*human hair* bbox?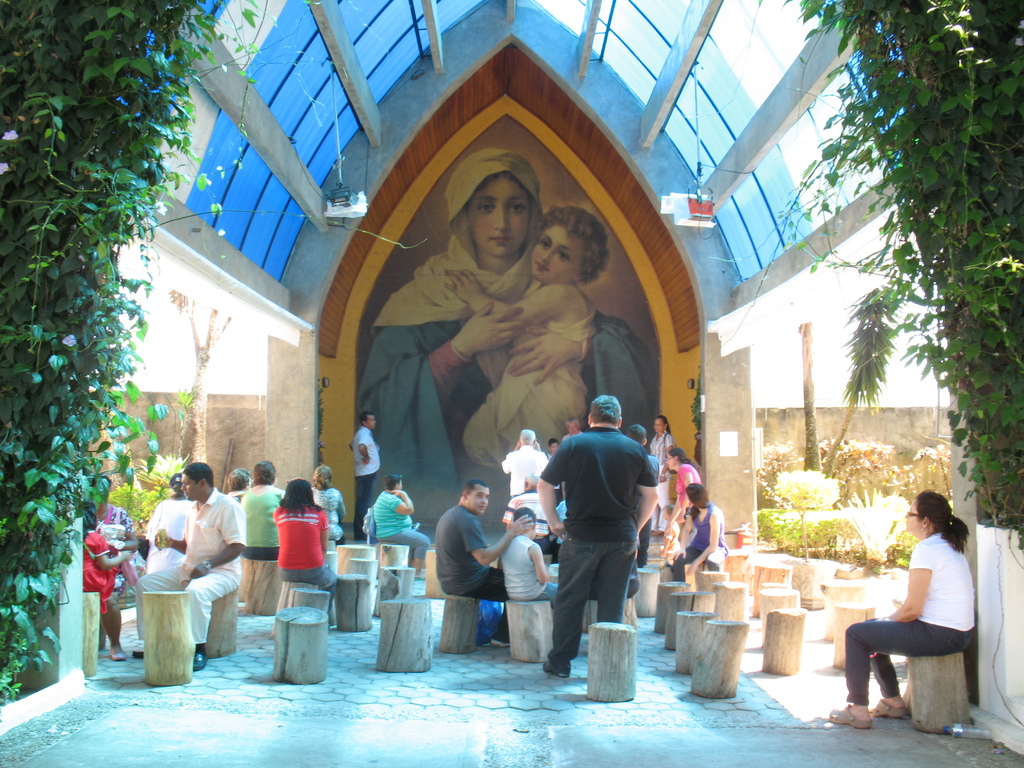
BBox(527, 467, 543, 484)
